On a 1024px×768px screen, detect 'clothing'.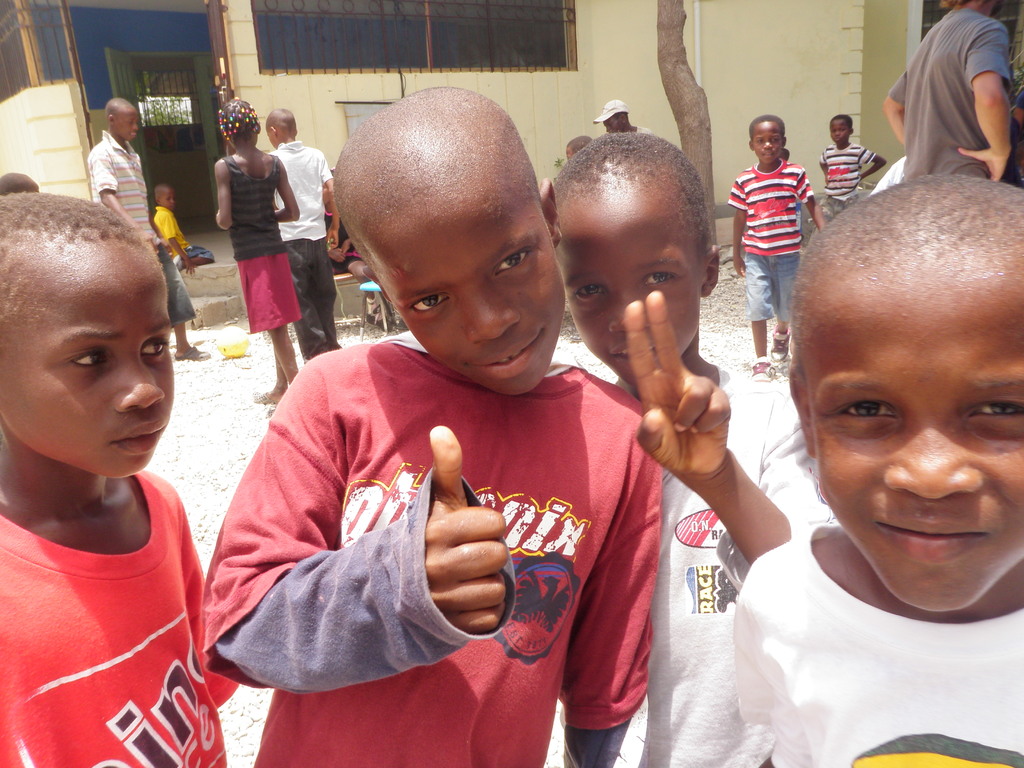
(16,457,207,749).
